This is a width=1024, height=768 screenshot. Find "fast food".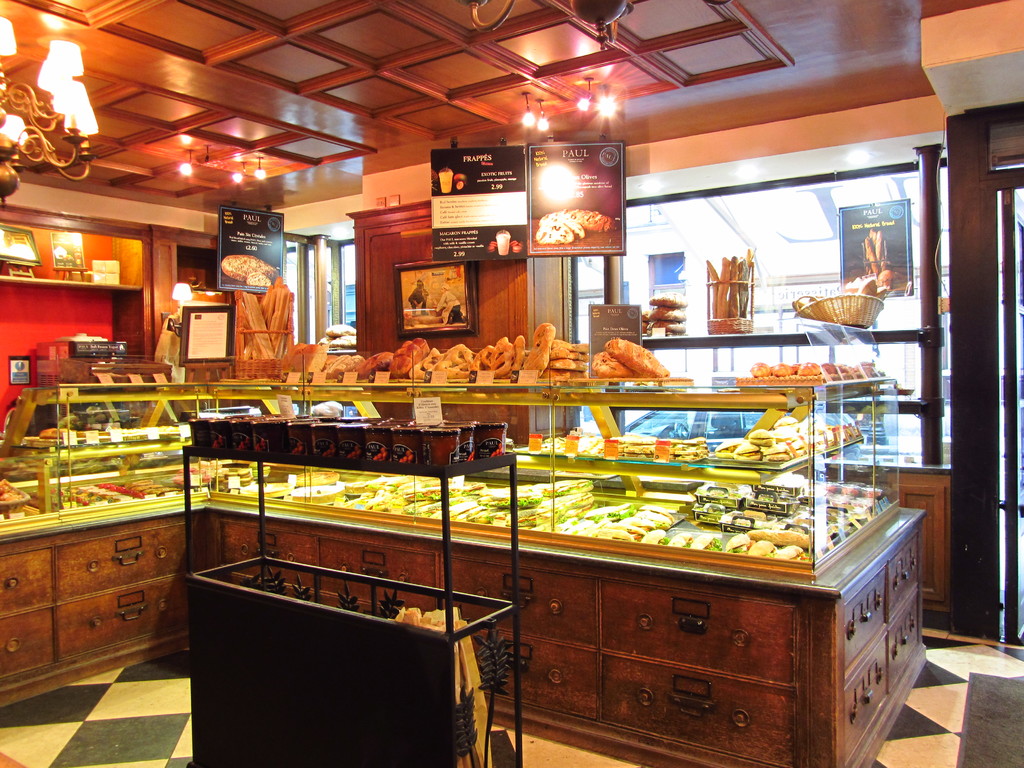
Bounding box: [left=594, top=325, right=685, bottom=399].
